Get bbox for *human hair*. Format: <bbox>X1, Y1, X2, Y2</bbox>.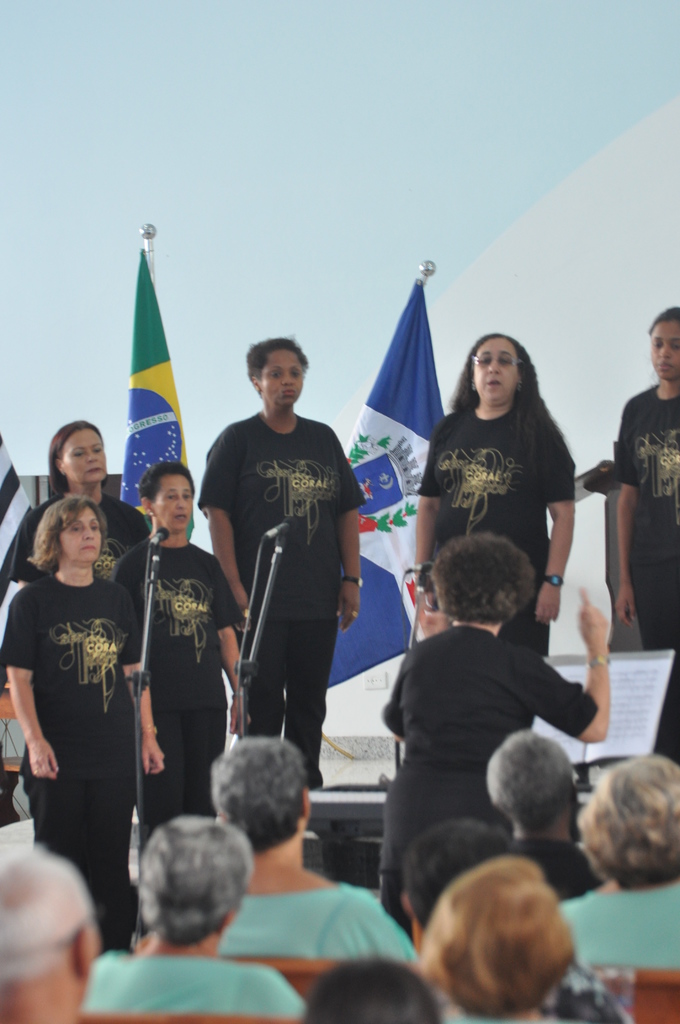
<bbox>486, 734, 579, 829</bbox>.
